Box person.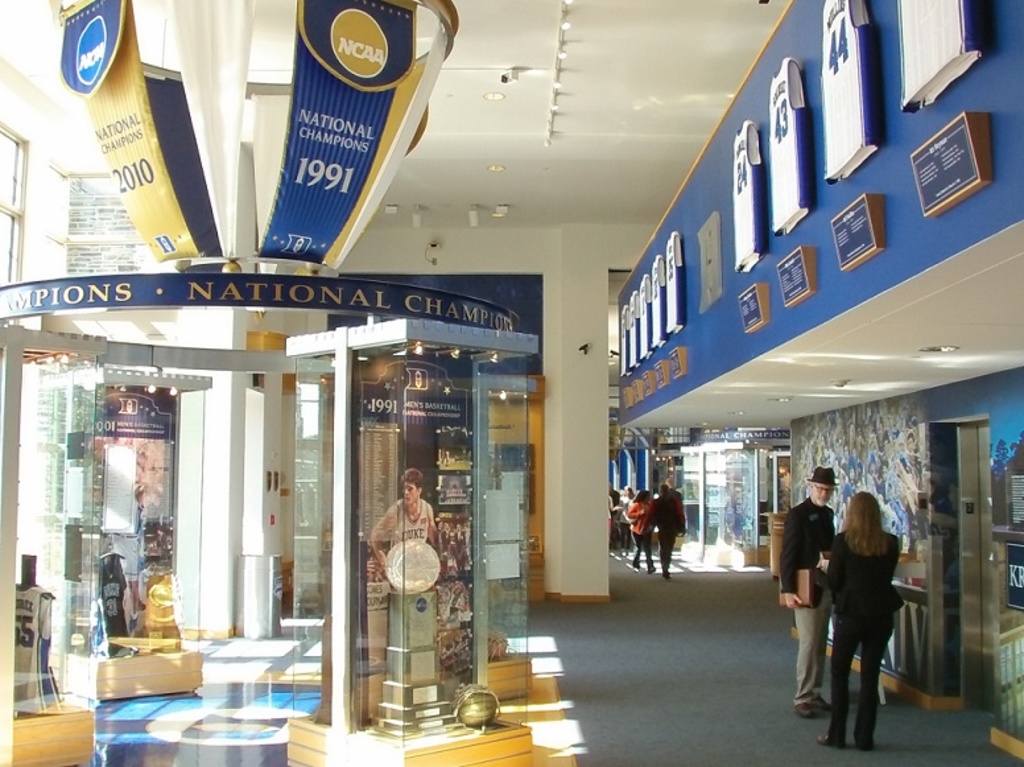
bbox=(366, 465, 443, 580).
